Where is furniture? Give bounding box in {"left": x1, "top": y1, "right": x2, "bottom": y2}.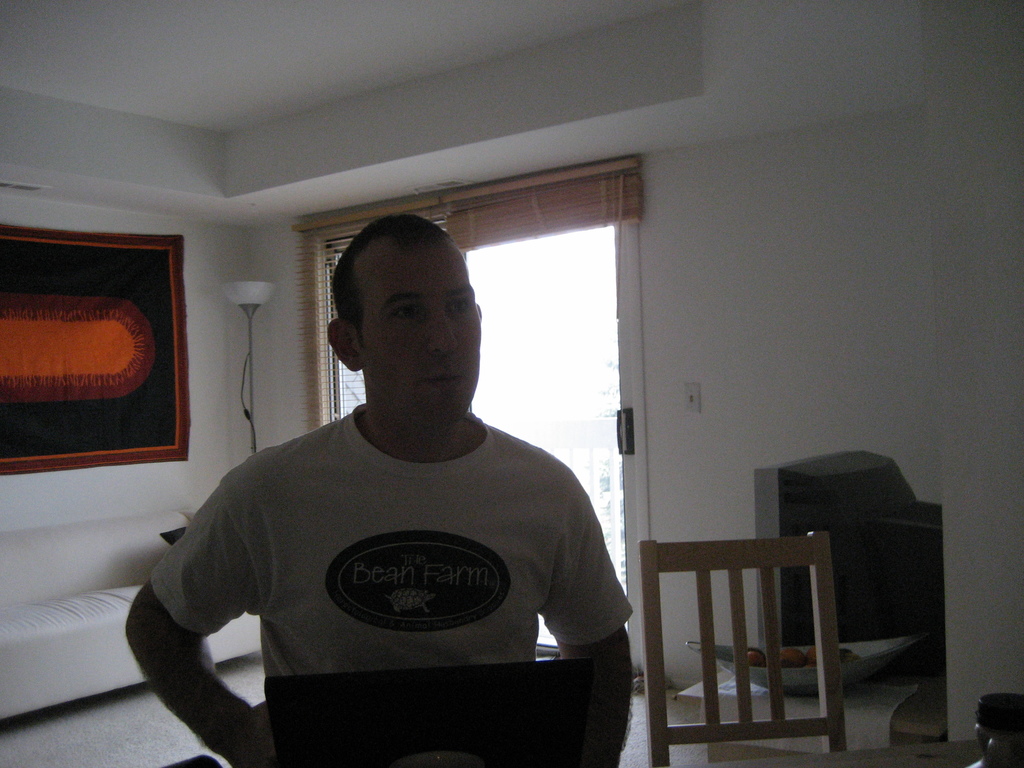
{"left": 0, "top": 511, "right": 260, "bottom": 723}.
